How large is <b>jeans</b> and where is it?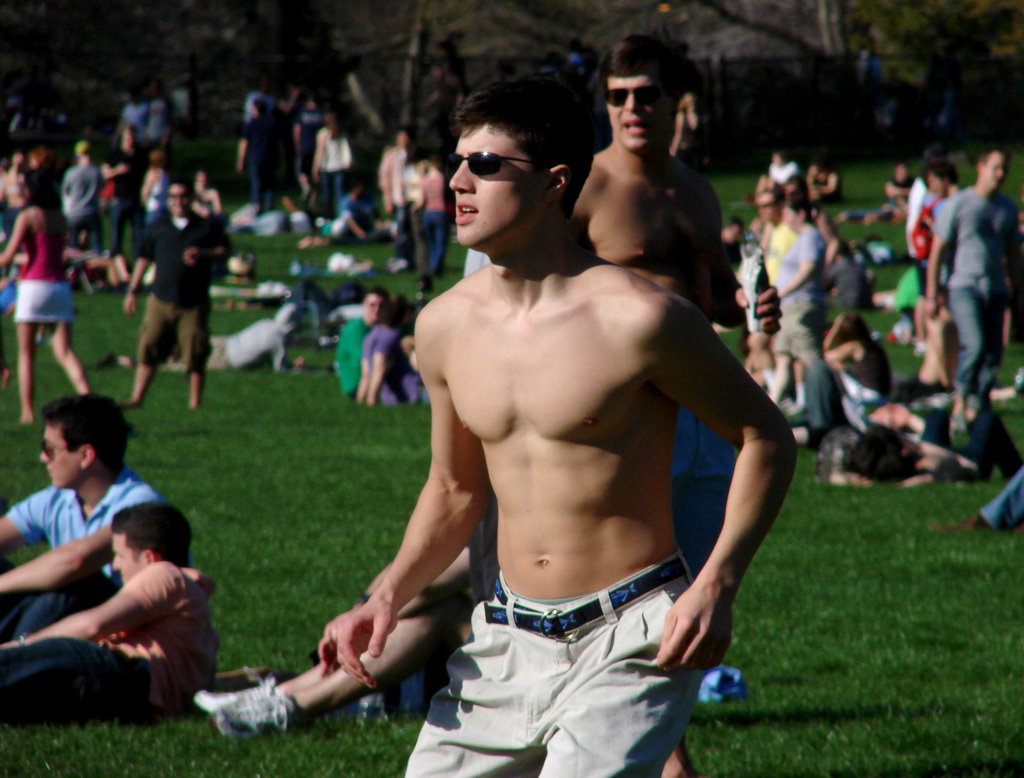
Bounding box: bbox=[211, 336, 231, 369].
